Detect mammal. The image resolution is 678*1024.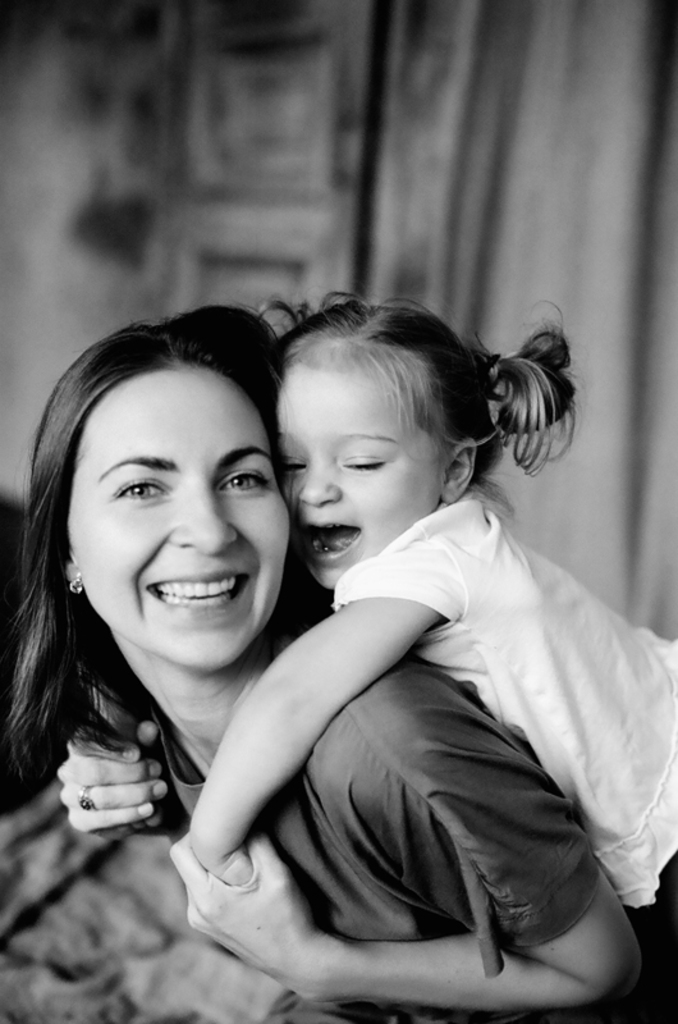
(0, 302, 677, 1023).
